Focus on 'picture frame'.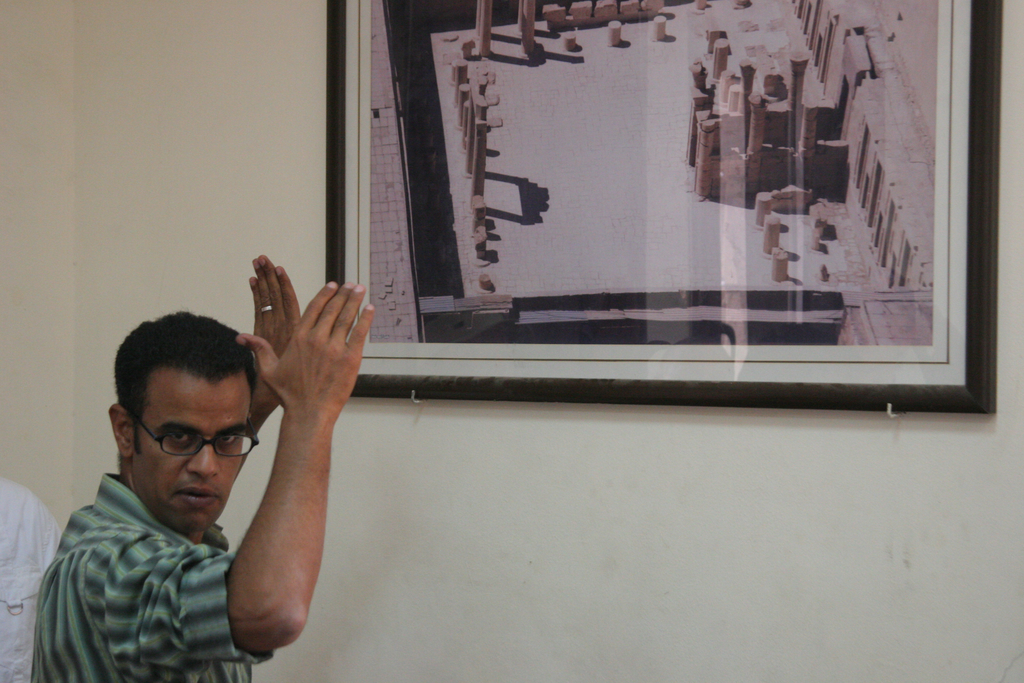
Focused at bbox(270, 13, 995, 486).
